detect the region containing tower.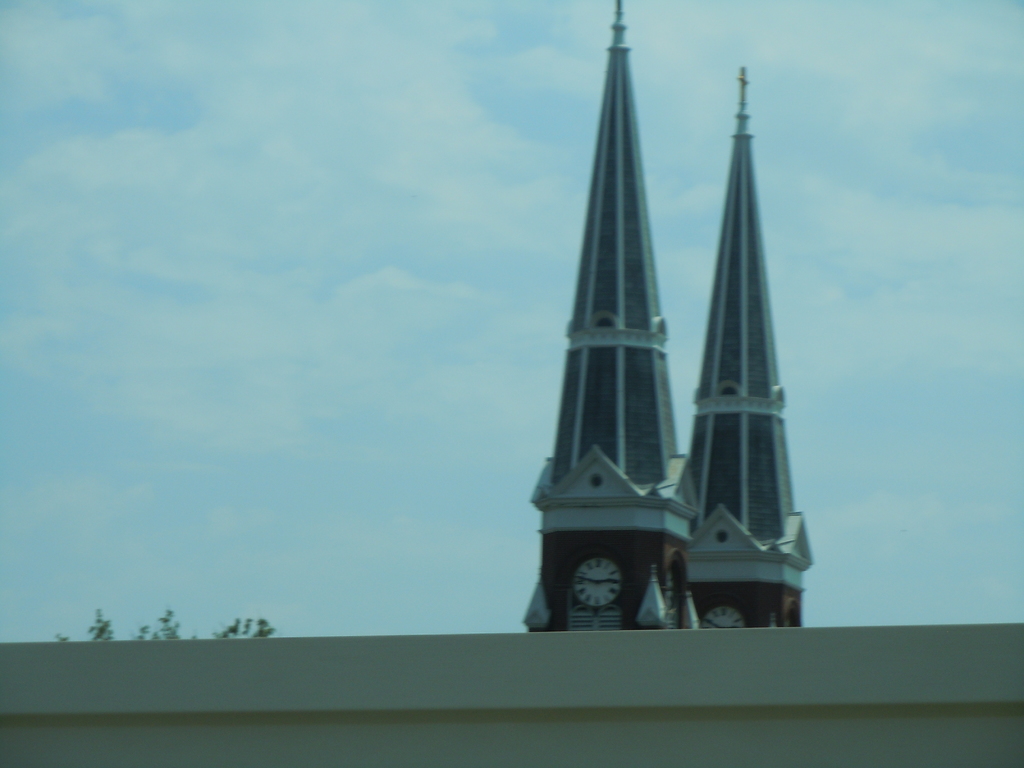
BBox(520, 0, 704, 638).
